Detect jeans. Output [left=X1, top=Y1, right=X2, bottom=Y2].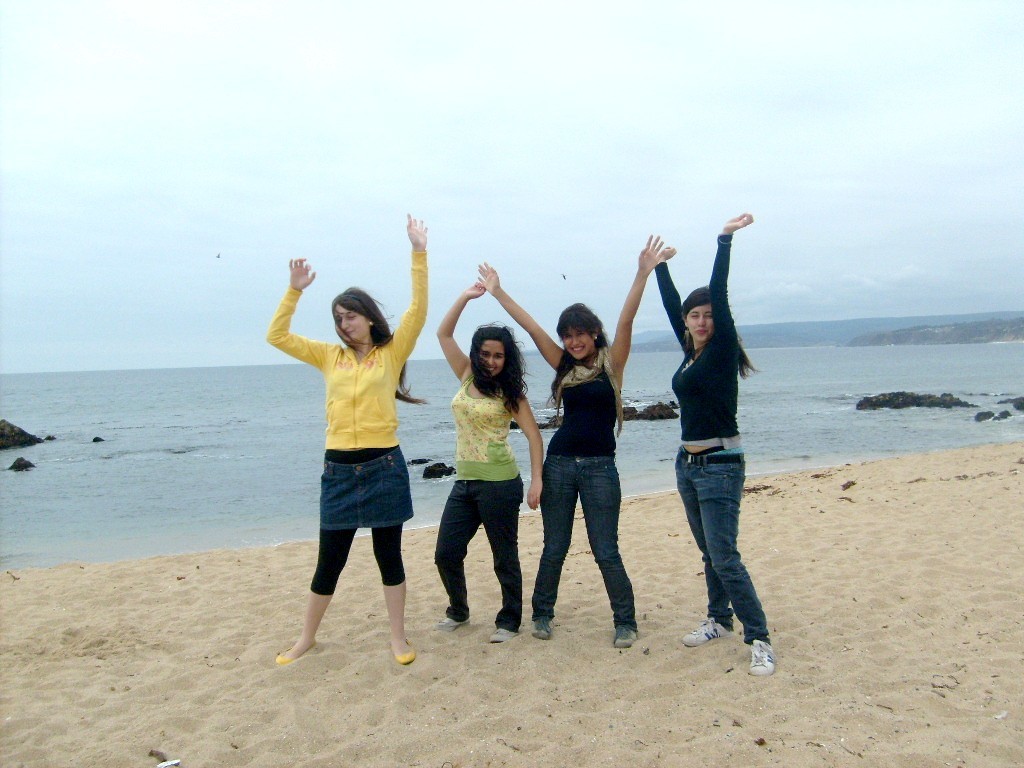
[left=532, top=456, right=639, bottom=626].
